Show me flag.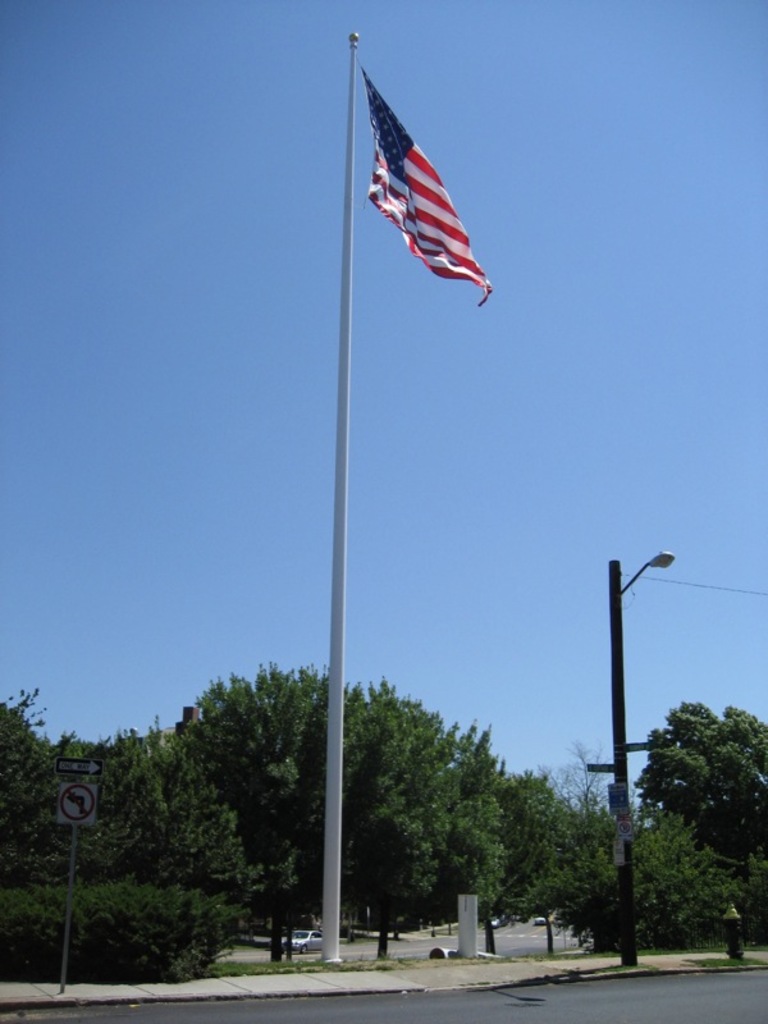
flag is here: [x1=343, y1=42, x2=494, y2=301].
